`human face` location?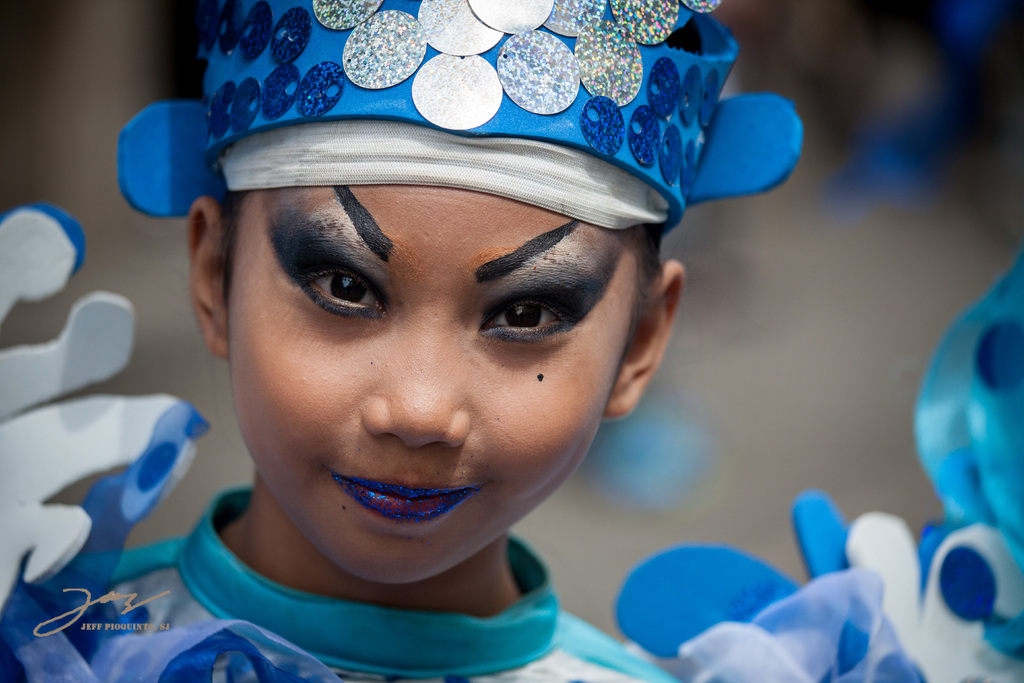
(x1=228, y1=190, x2=634, y2=584)
